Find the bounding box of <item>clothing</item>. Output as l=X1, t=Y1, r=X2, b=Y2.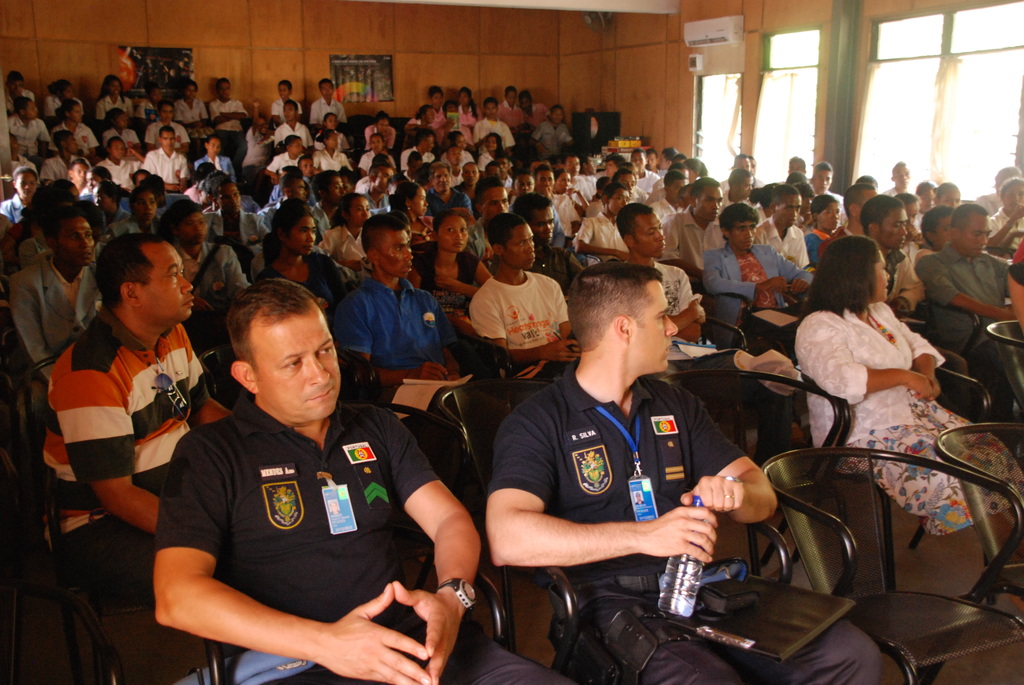
l=817, t=187, r=850, b=222.
